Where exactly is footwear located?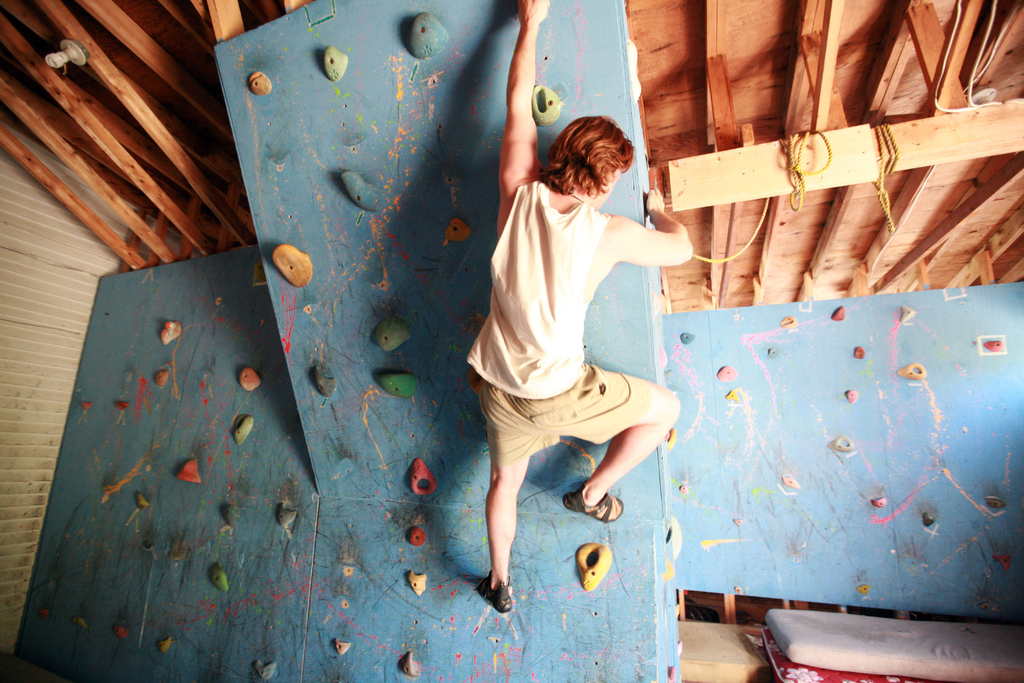
Its bounding box is 473/572/513/616.
